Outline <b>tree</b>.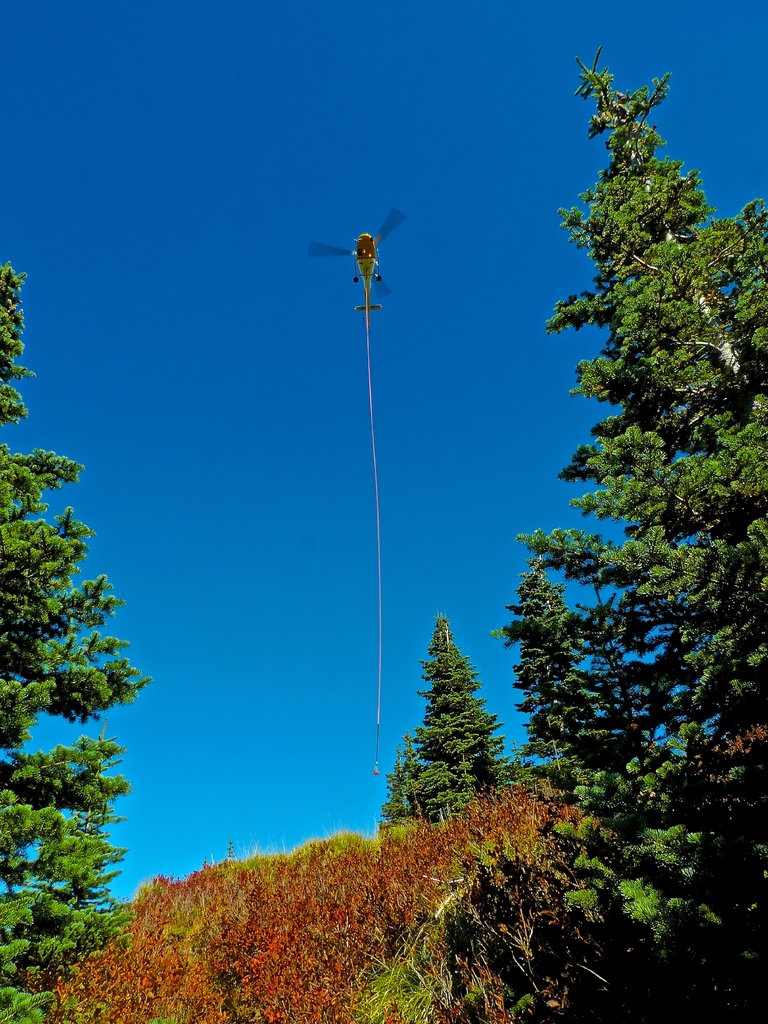
Outline: crop(0, 257, 158, 1023).
